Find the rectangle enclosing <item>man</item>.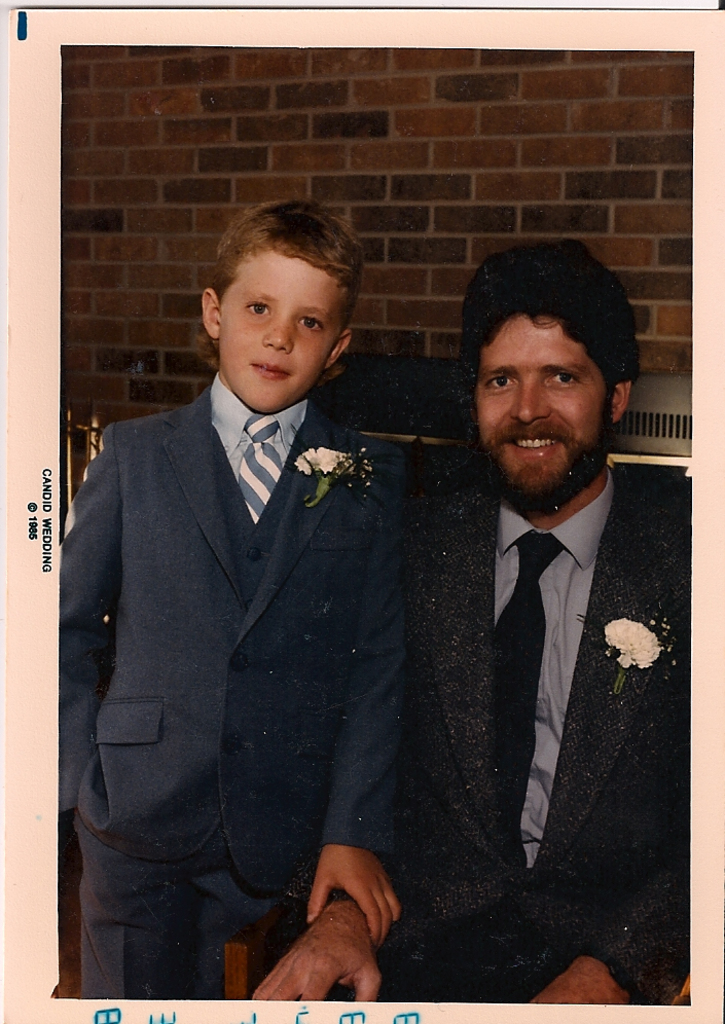
region(250, 242, 690, 1007).
